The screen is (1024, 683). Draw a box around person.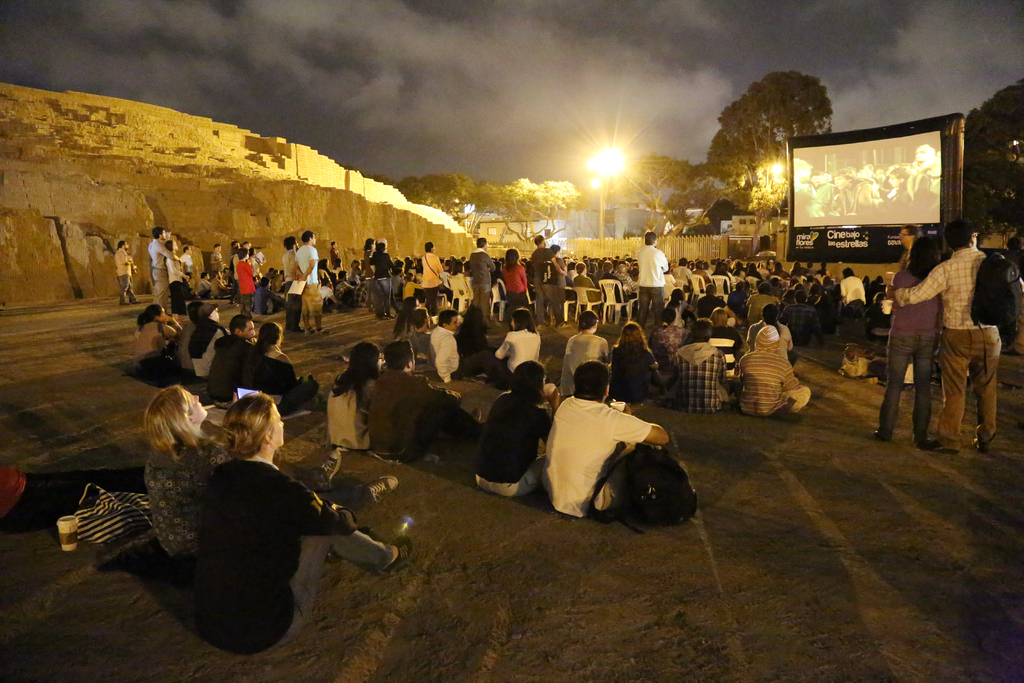
{"left": 829, "top": 281, "right": 845, "bottom": 305}.
